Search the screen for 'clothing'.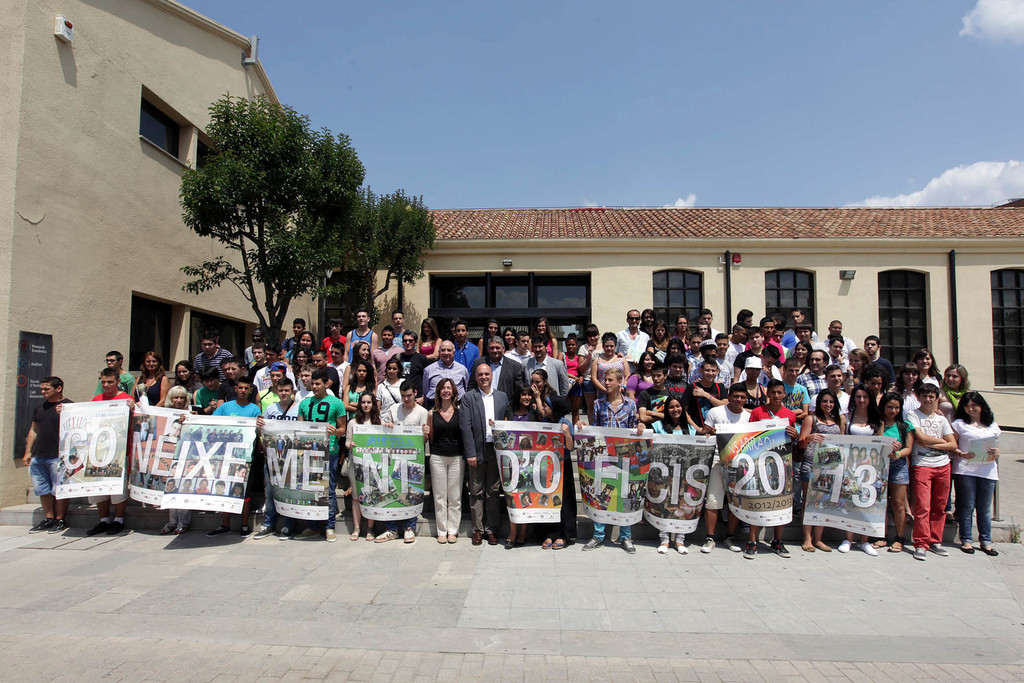
Found at Rect(687, 382, 742, 410).
